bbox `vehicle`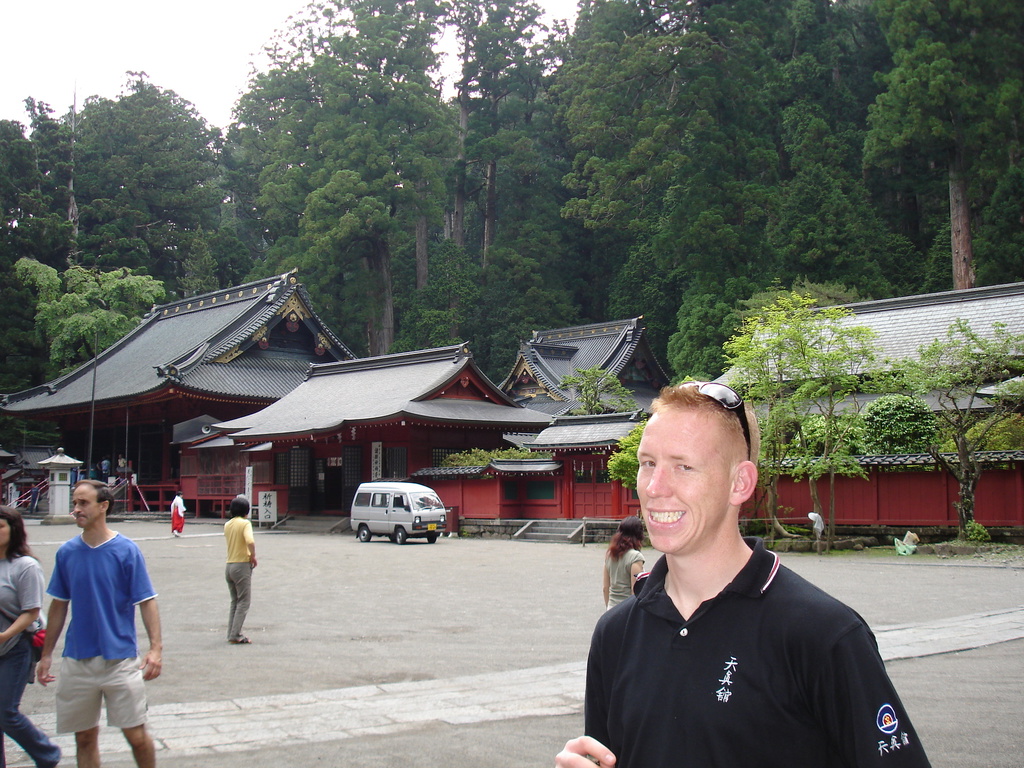
[349, 481, 450, 543]
